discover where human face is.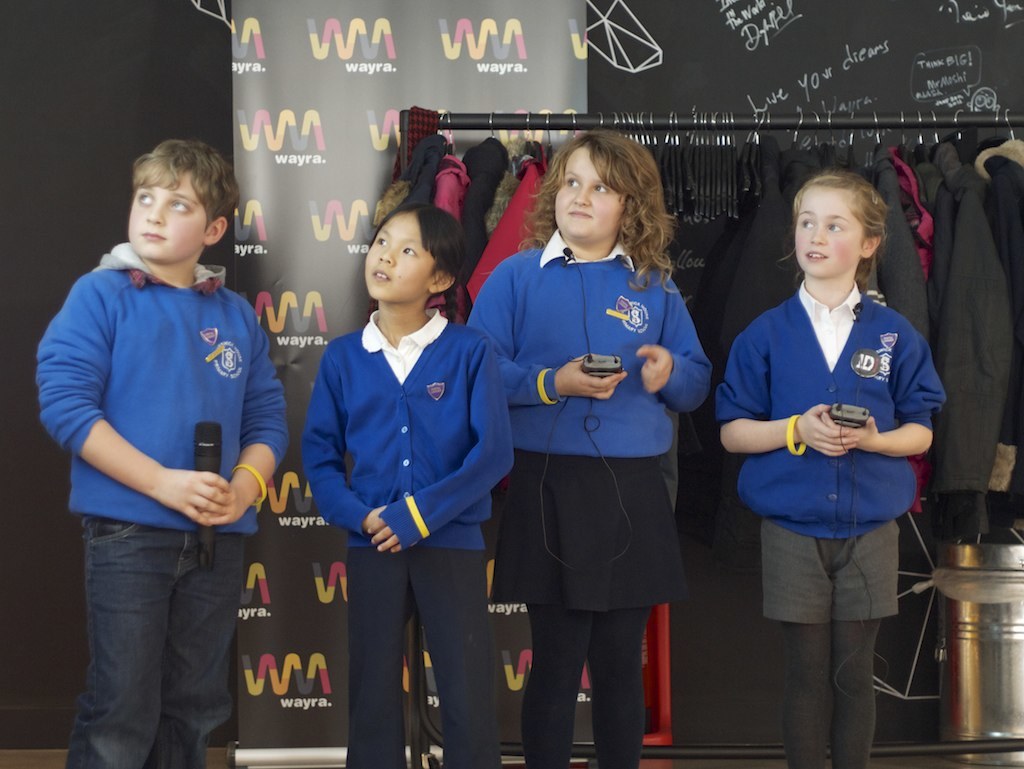
Discovered at (x1=795, y1=187, x2=862, y2=277).
